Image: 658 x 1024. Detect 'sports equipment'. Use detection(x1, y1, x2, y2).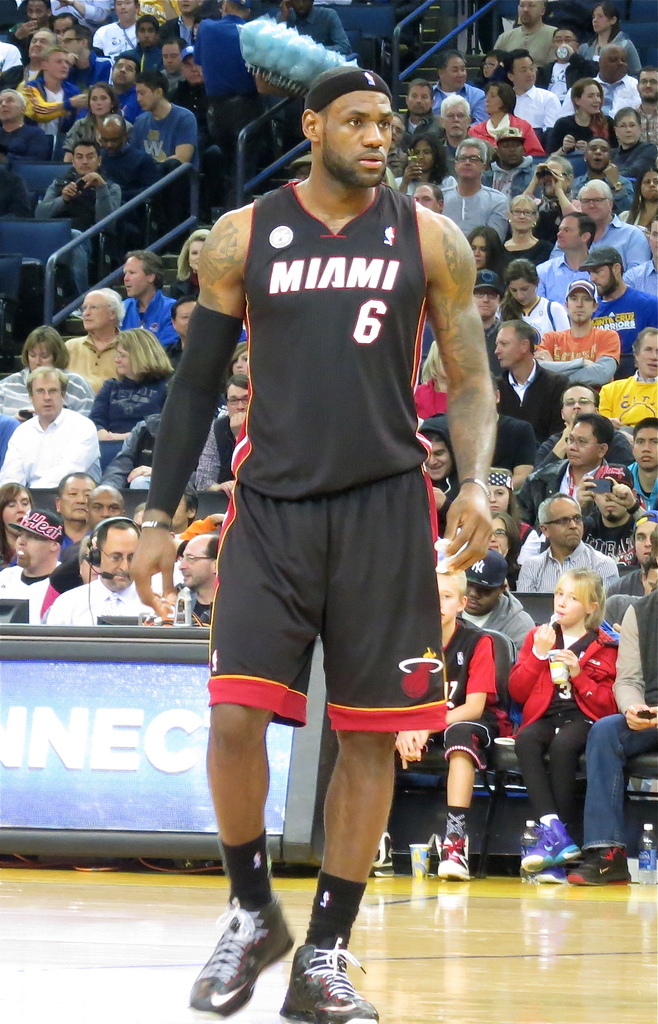
detection(277, 934, 382, 1023).
